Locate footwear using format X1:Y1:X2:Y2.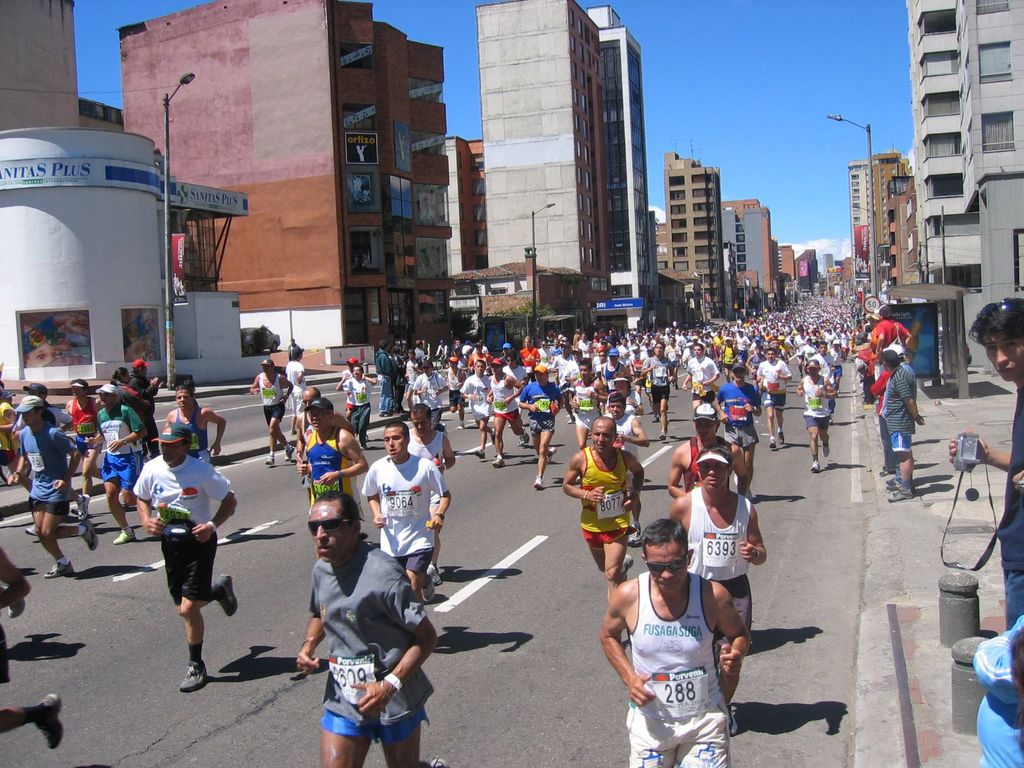
6:599:30:616.
